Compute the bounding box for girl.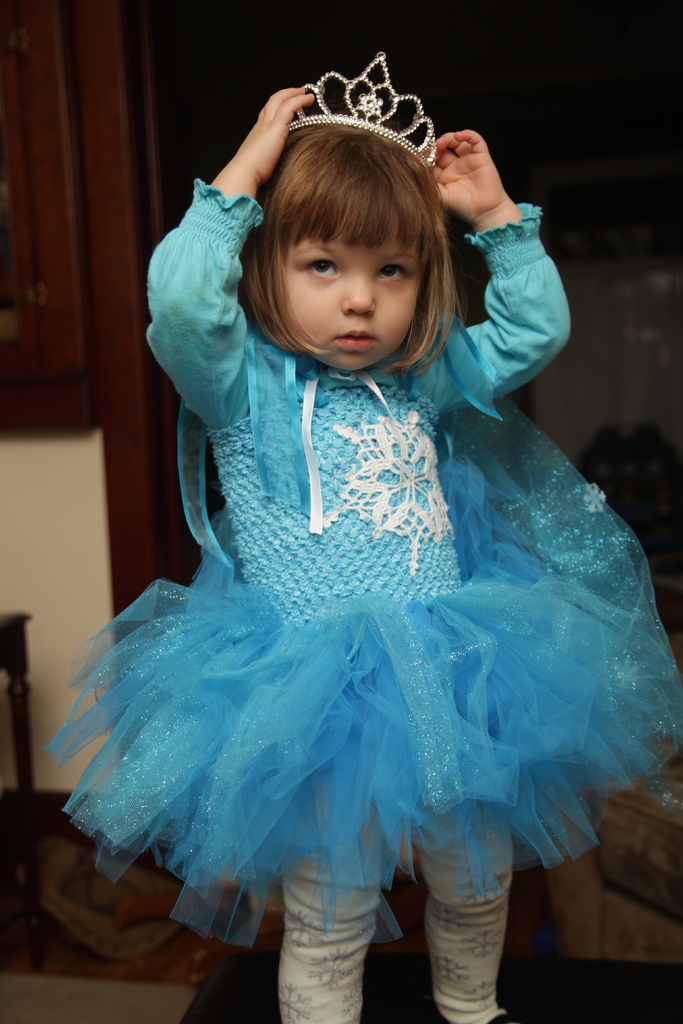
(left=36, top=42, right=682, bottom=1023).
